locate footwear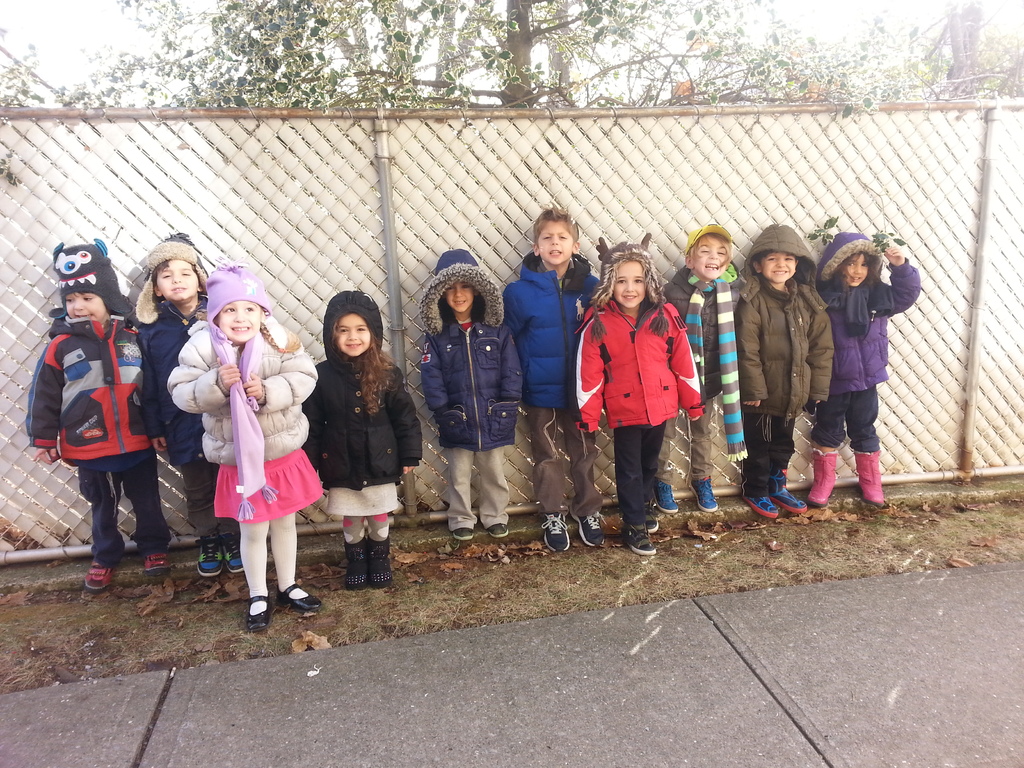
(left=568, top=509, right=604, bottom=549)
